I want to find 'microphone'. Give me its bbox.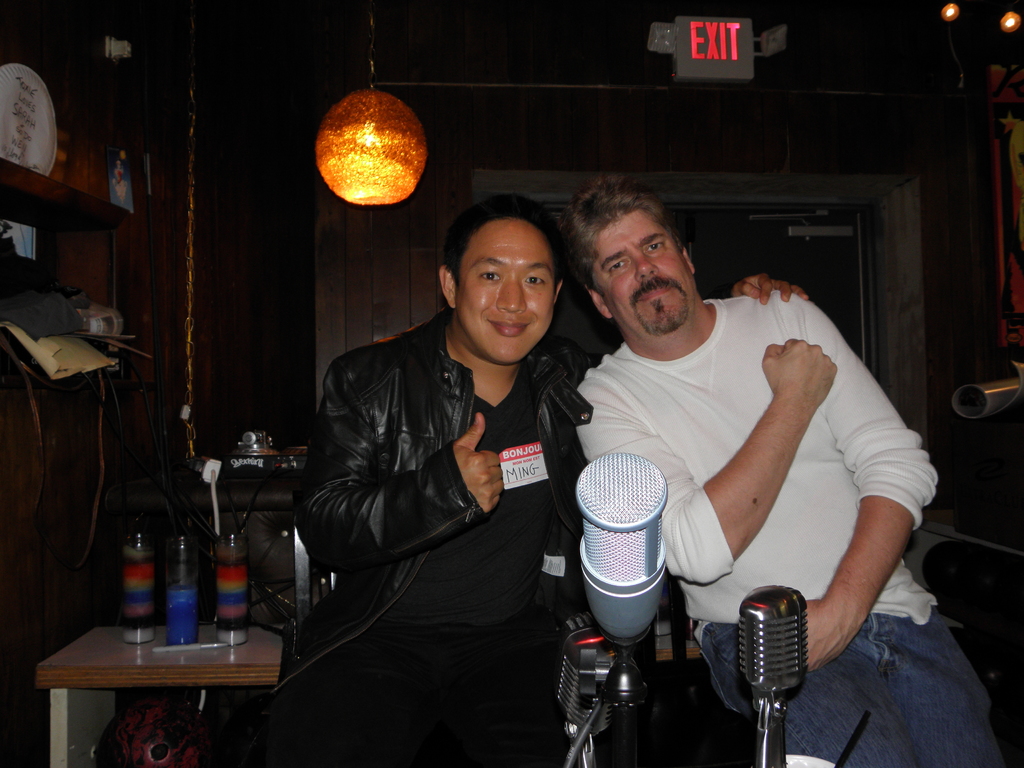
detection(584, 449, 669, 659).
